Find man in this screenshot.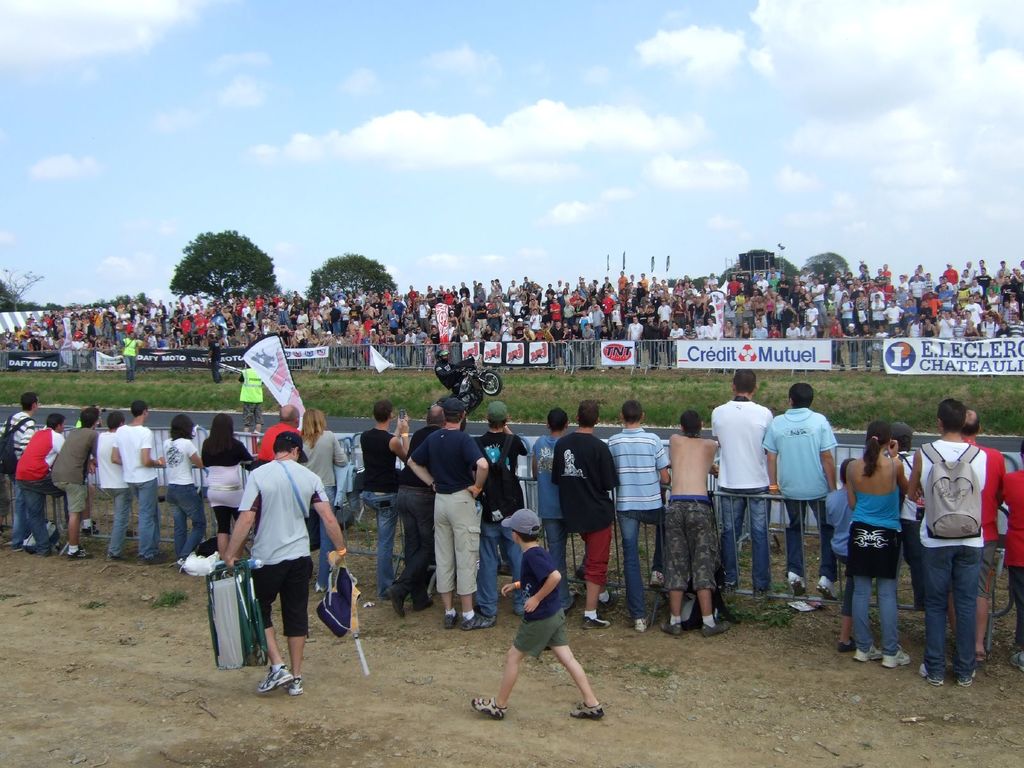
The bounding box for man is locate(583, 285, 584, 294).
